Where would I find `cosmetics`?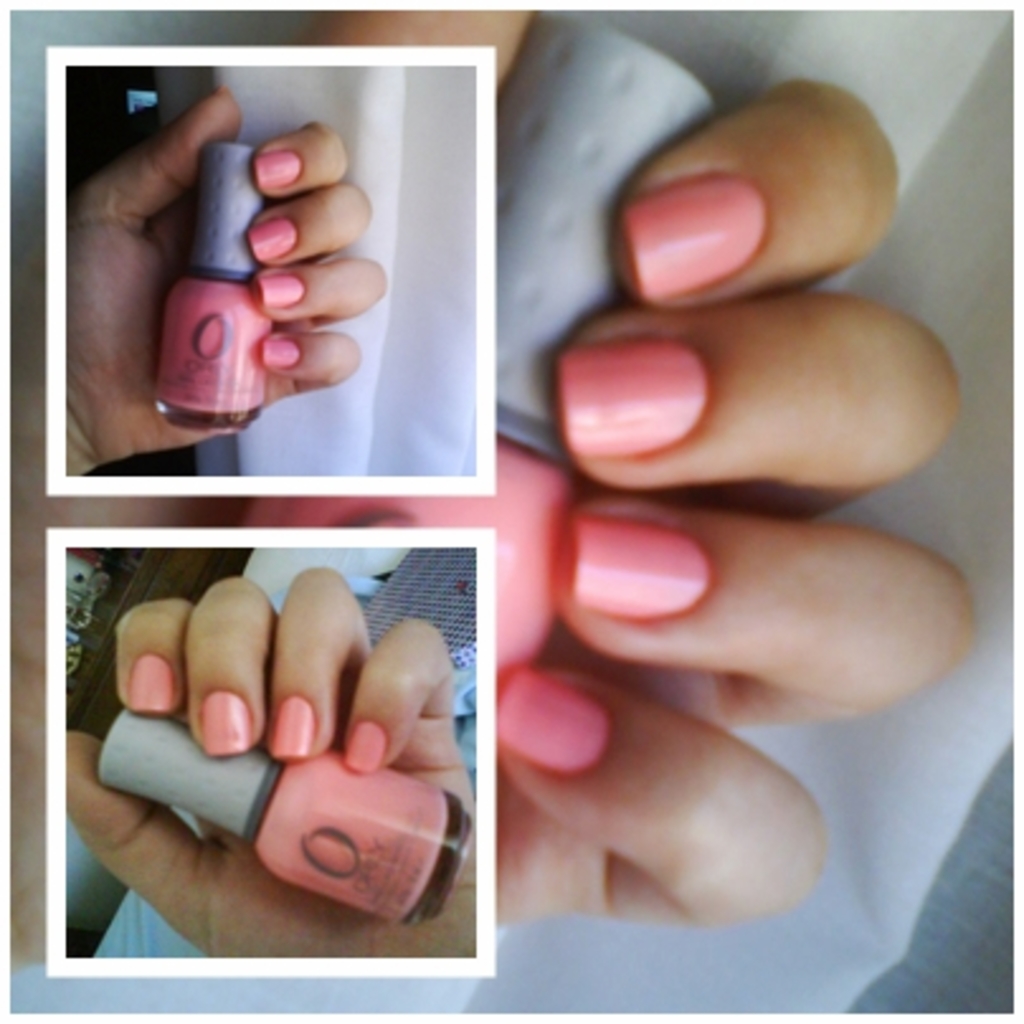
At [101,710,477,933].
